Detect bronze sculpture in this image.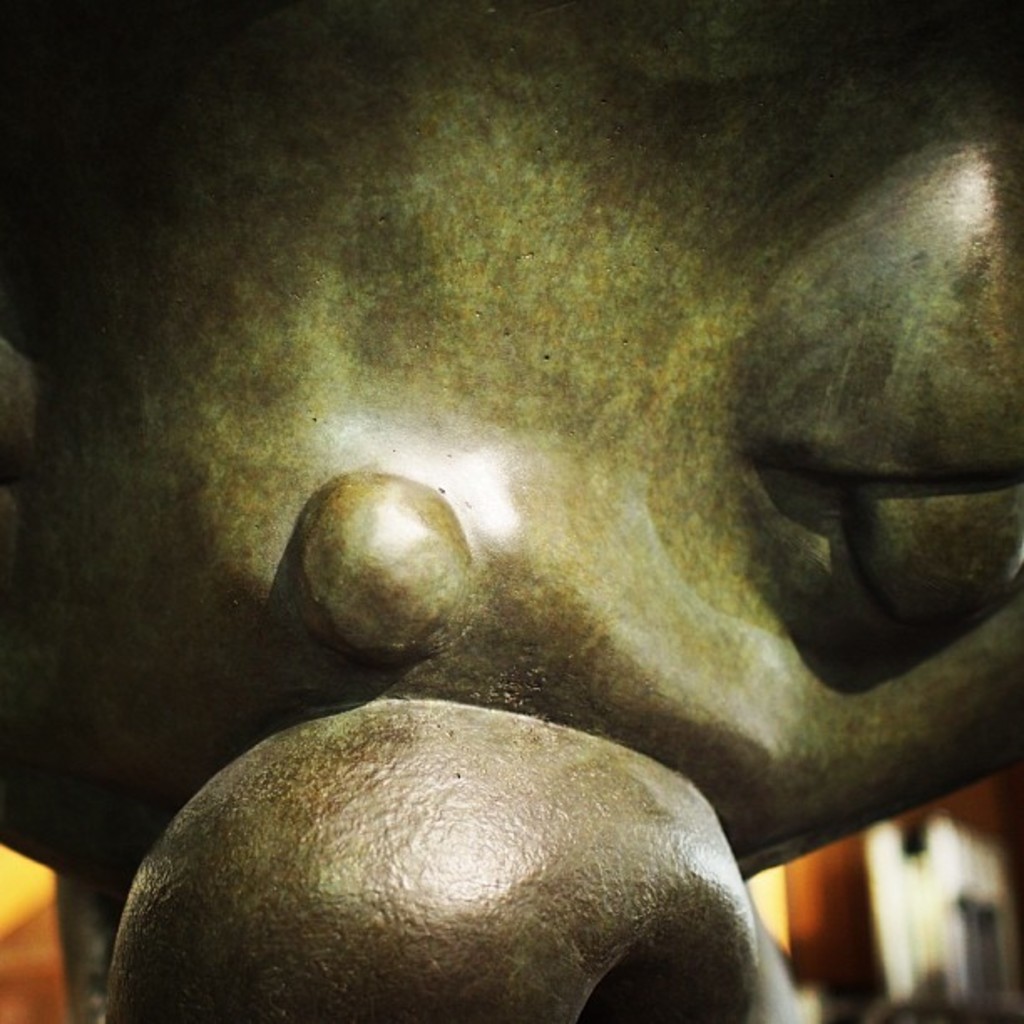
Detection: 35/33/987/1023.
